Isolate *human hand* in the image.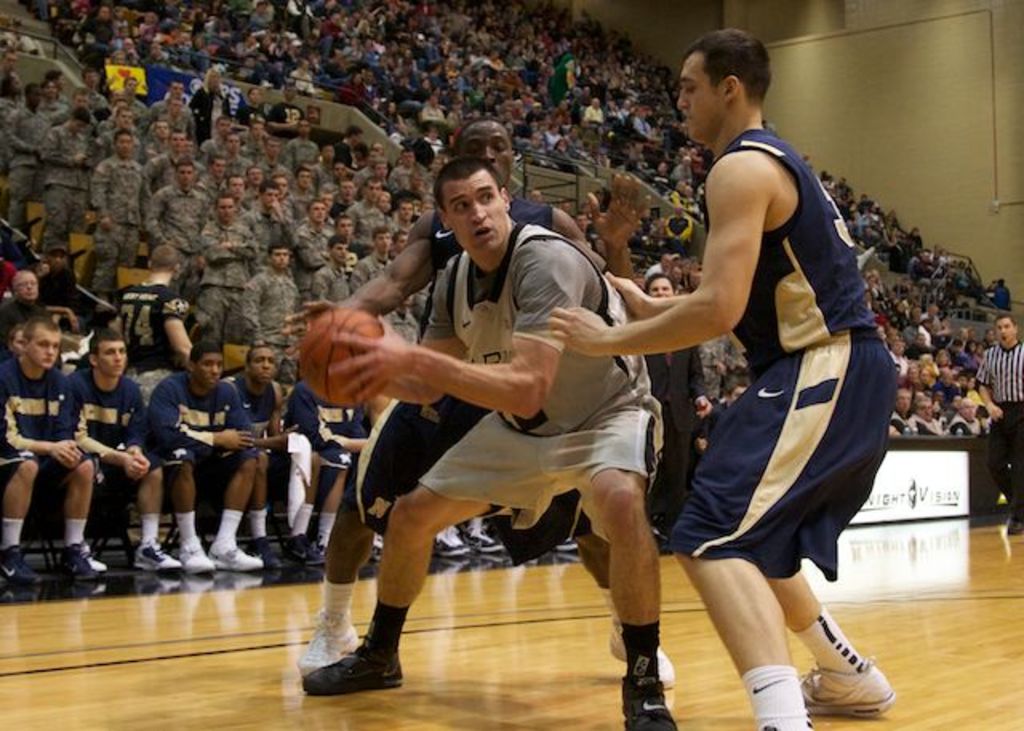
Isolated region: select_region(325, 432, 347, 446).
